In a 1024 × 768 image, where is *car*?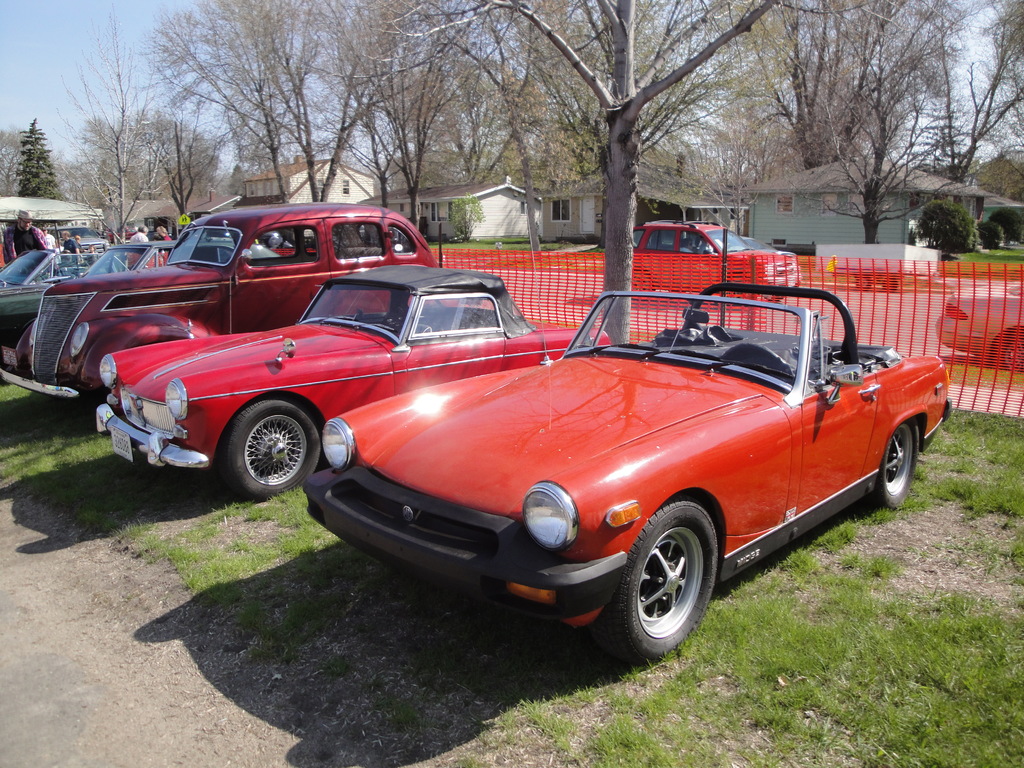
box=[623, 212, 797, 309].
